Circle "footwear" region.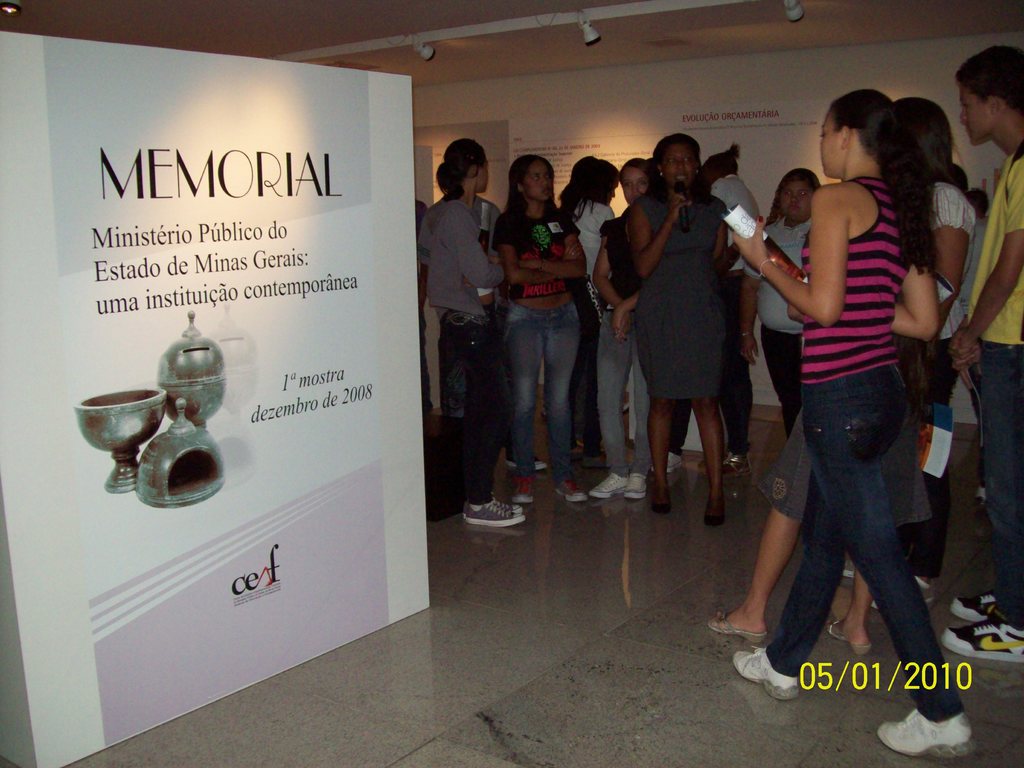
Region: Rect(868, 590, 943, 614).
